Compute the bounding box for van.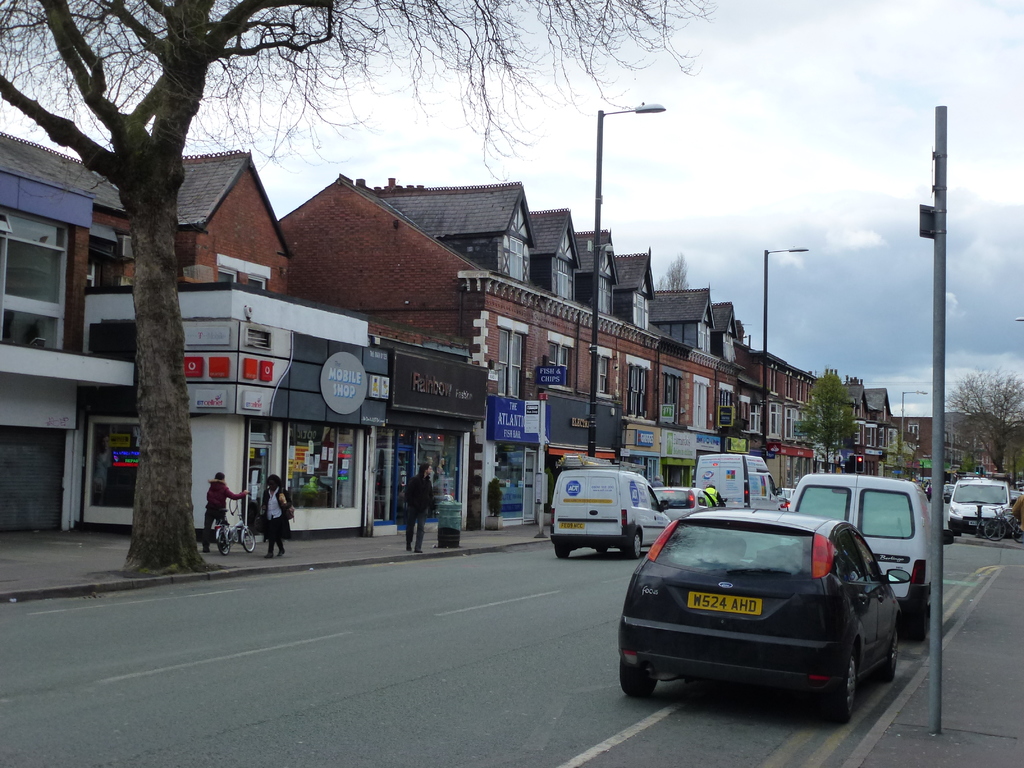
548/450/674/561.
